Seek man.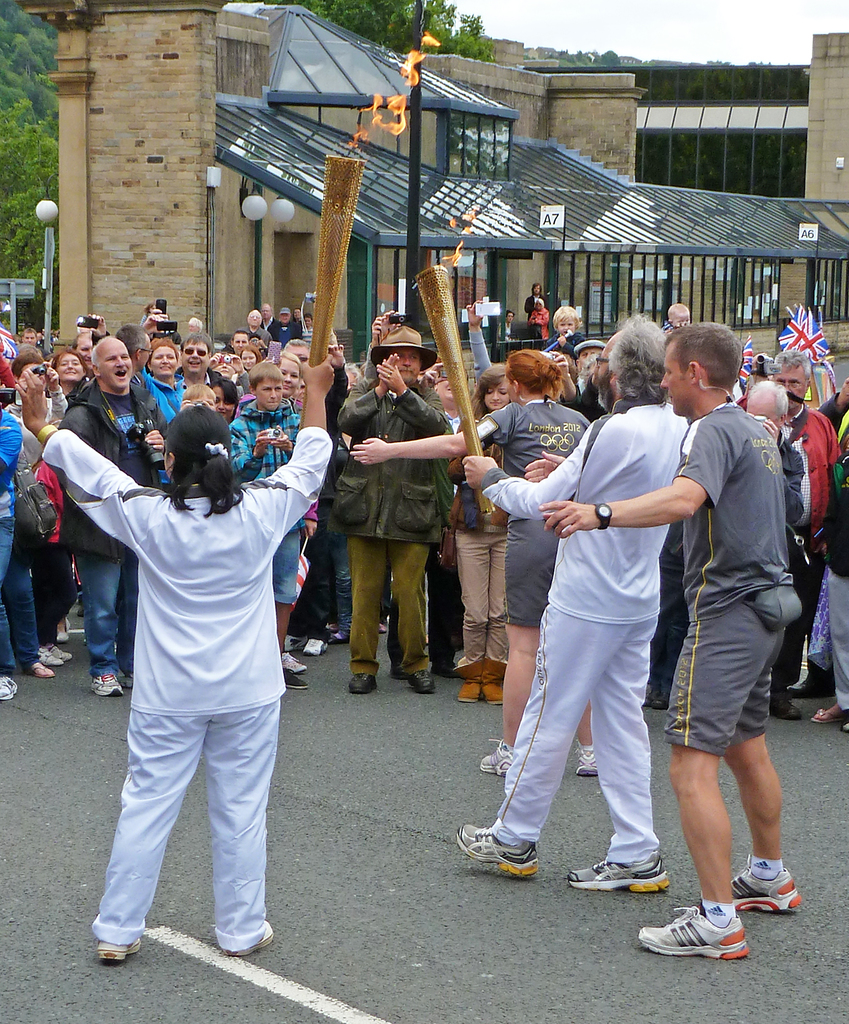
detection(772, 346, 848, 687).
